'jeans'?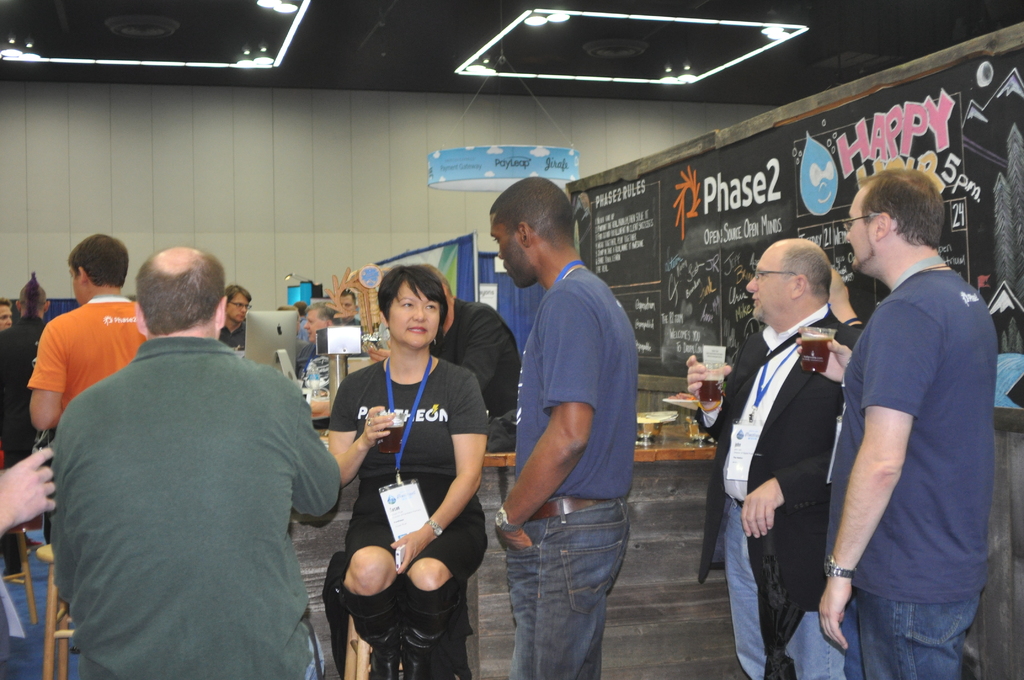
[492,407,516,460]
